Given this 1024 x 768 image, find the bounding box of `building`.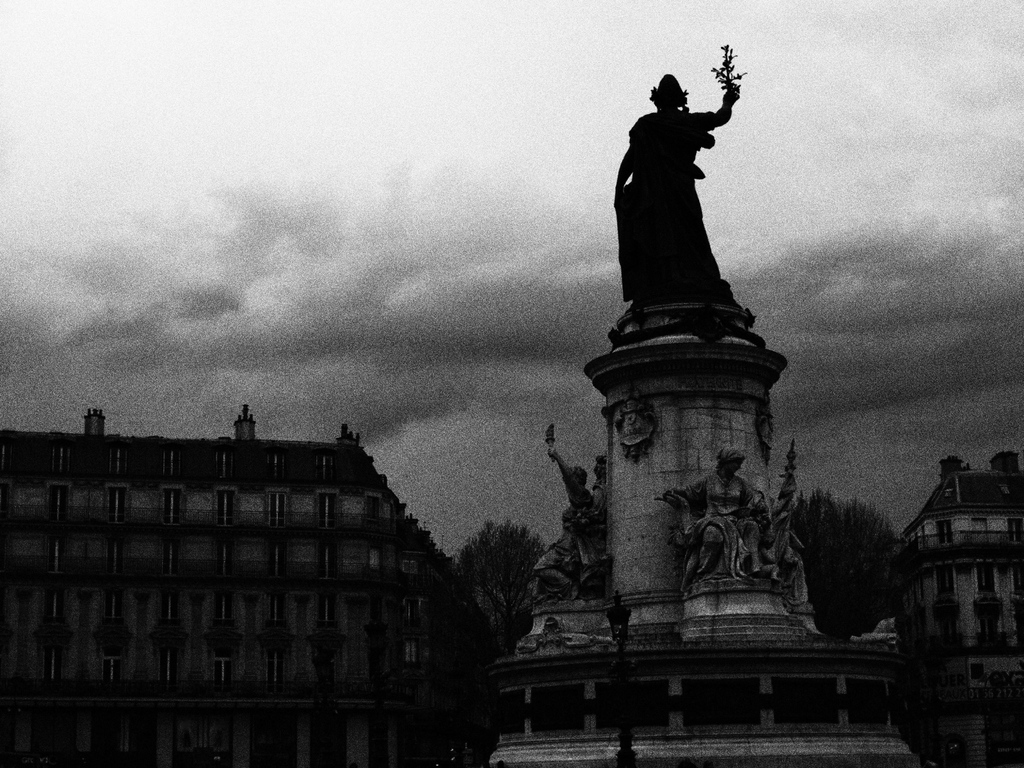
{"x1": 0, "y1": 408, "x2": 499, "y2": 767}.
